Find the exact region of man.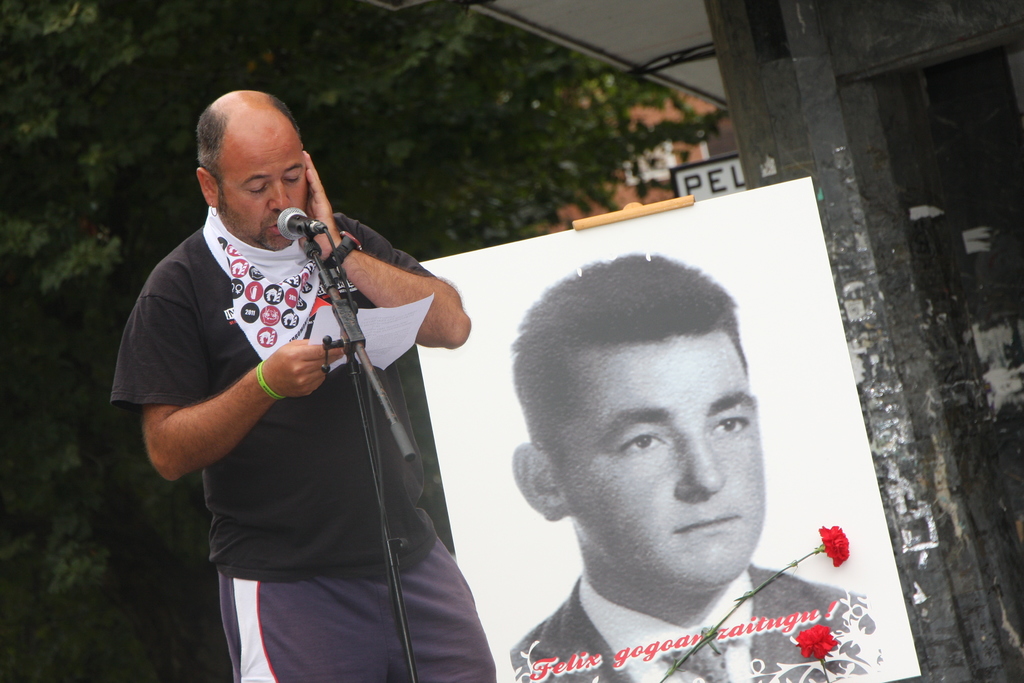
Exact region: bbox=[511, 251, 877, 682].
